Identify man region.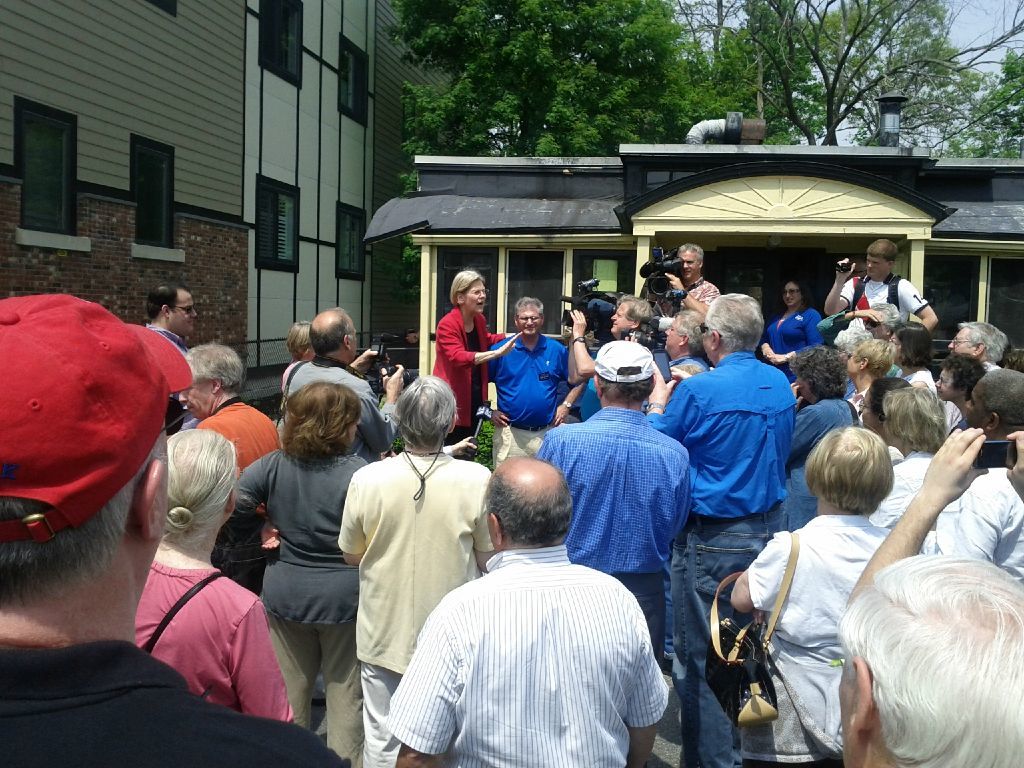
Region: bbox=(282, 309, 407, 465).
